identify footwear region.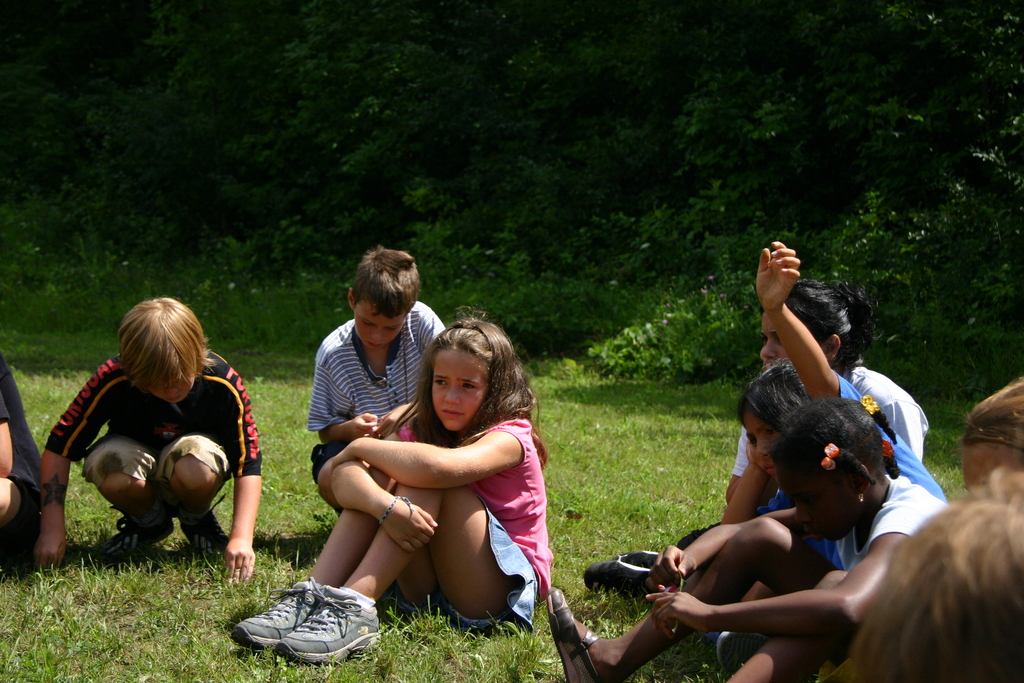
Region: (175,509,233,558).
